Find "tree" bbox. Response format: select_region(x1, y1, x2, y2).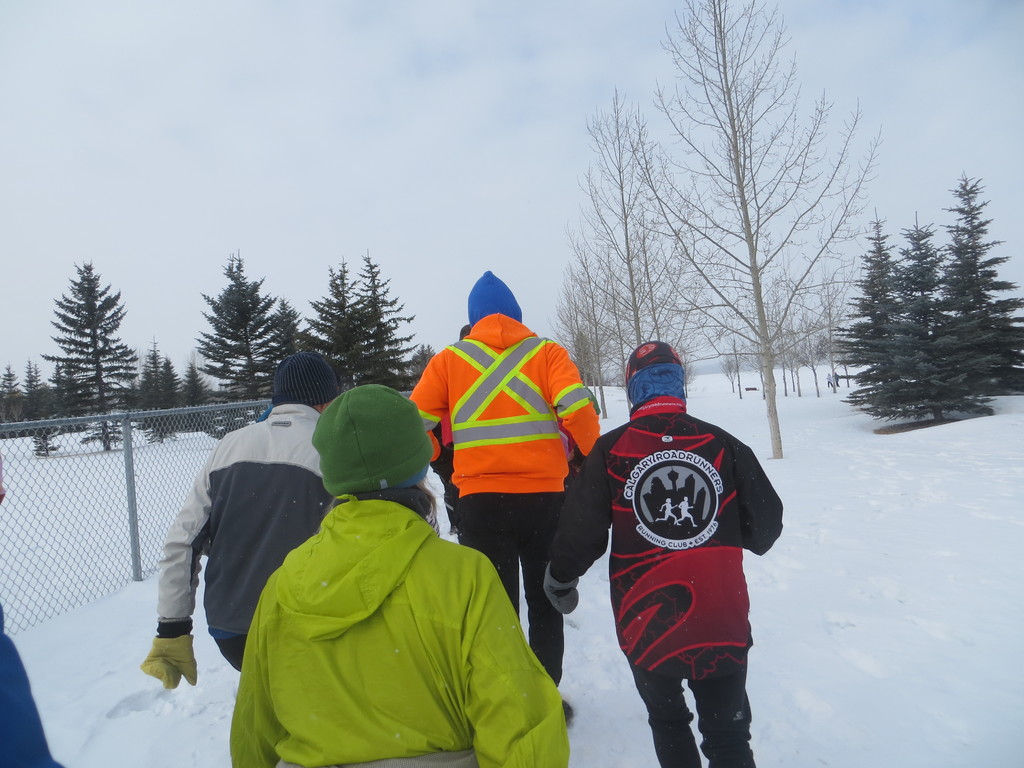
select_region(196, 241, 312, 441).
